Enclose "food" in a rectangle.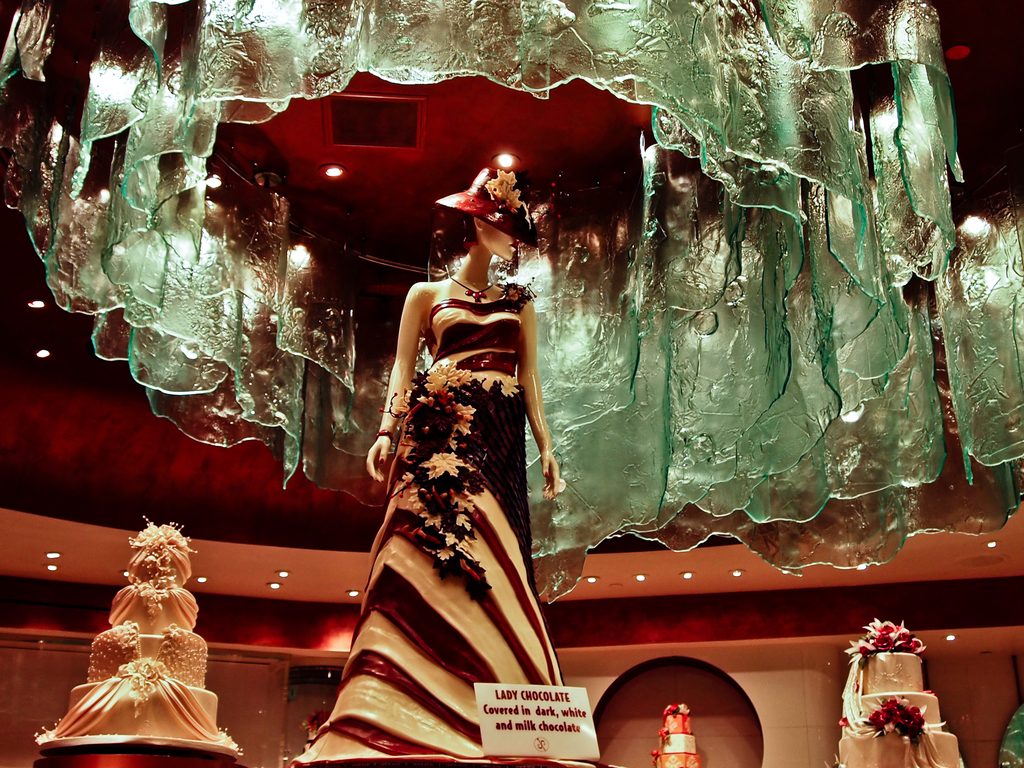
crop(652, 703, 704, 767).
